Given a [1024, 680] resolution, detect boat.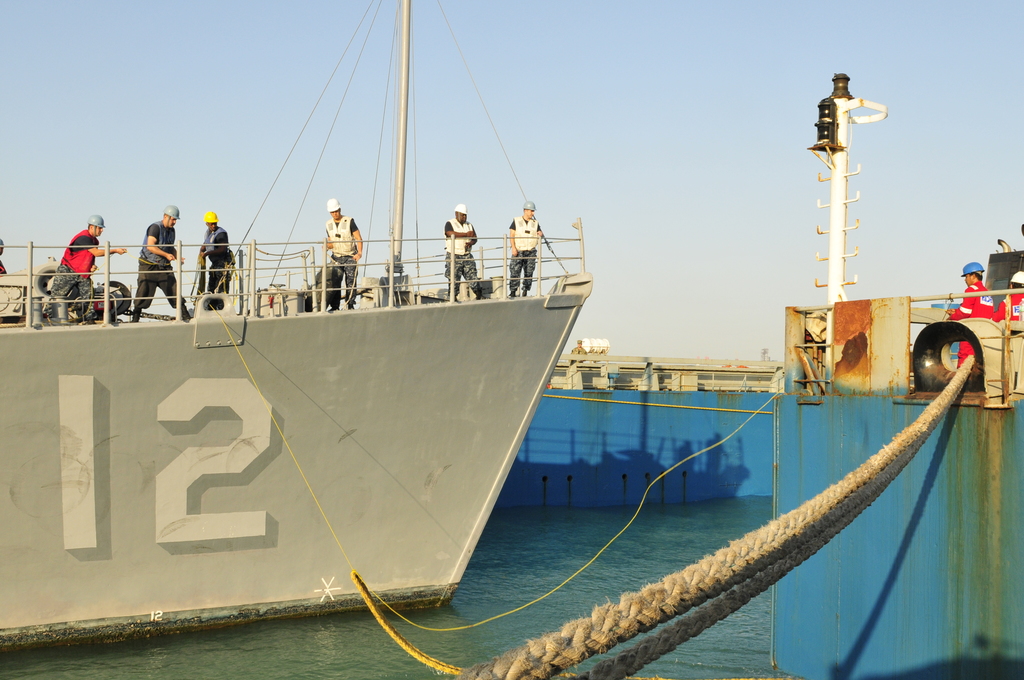
771/72/1023/679.
